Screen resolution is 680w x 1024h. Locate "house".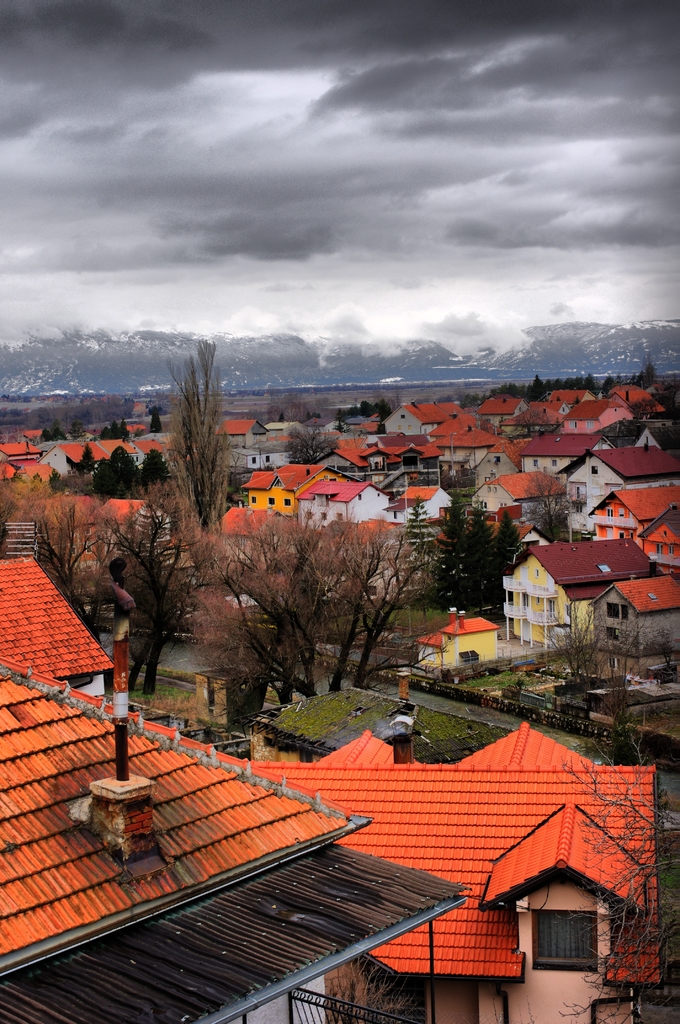
[67,430,142,484].
